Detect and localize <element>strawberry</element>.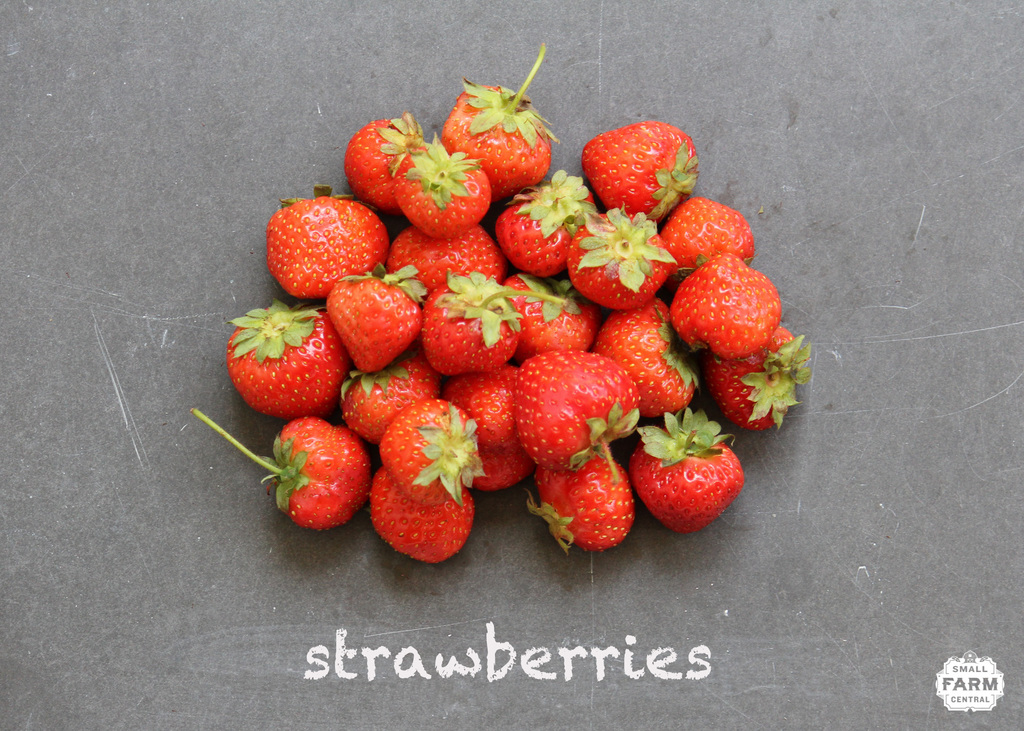
Localized at {"x1": 353, "y1": 363, "x2": 448, "y2": 439}.
